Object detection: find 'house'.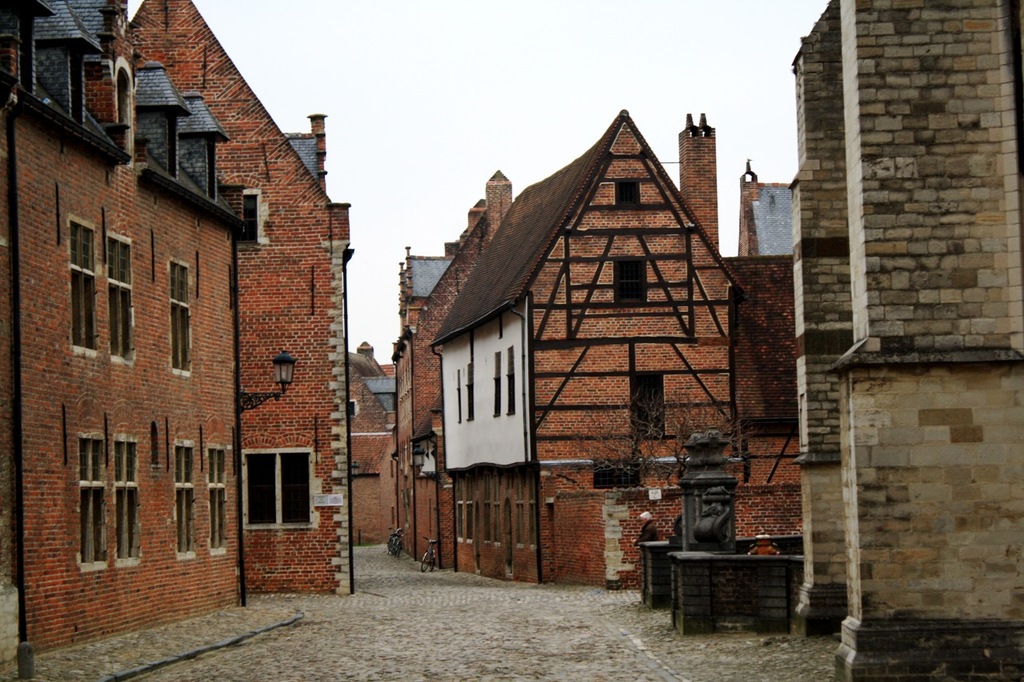
pyautogui.locateOnScreen(540, 123, 743, 577).
